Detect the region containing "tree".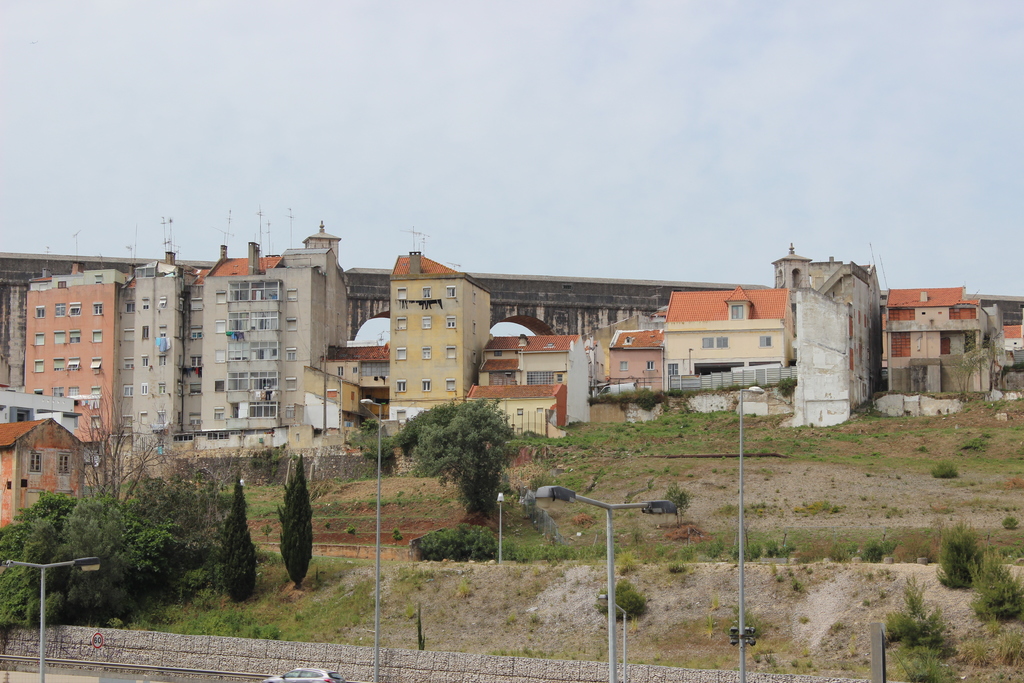
[276, 449, 316, 593].
